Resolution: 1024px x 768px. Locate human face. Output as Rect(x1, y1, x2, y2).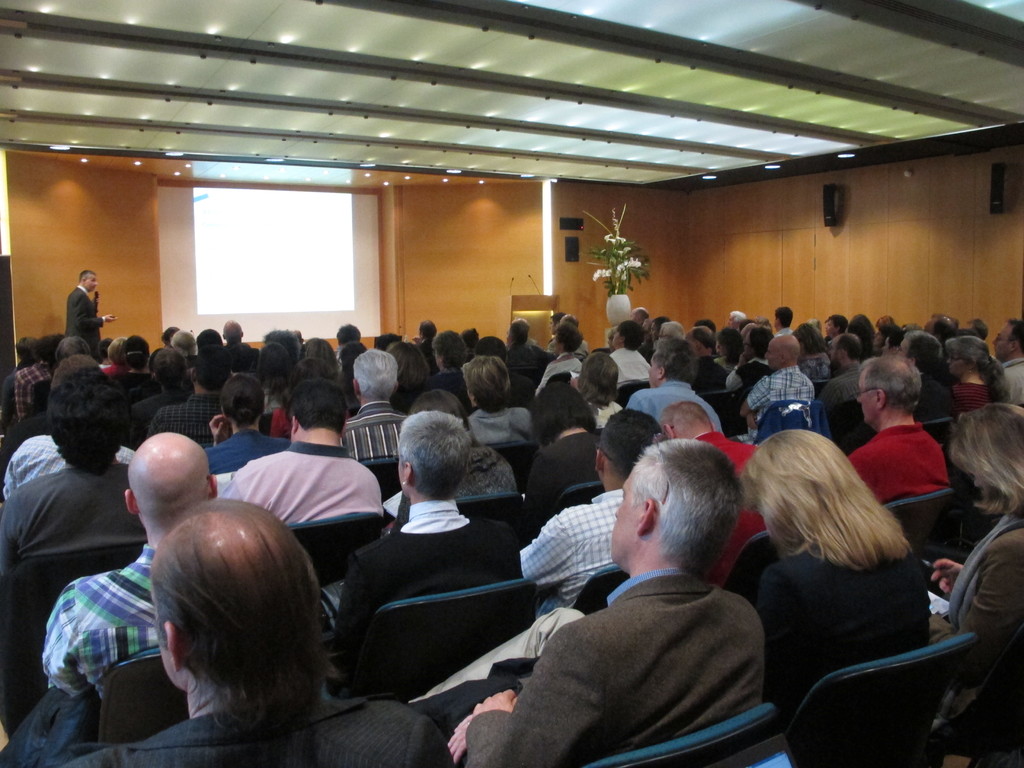
Rect(630, 308, 639, 321).
